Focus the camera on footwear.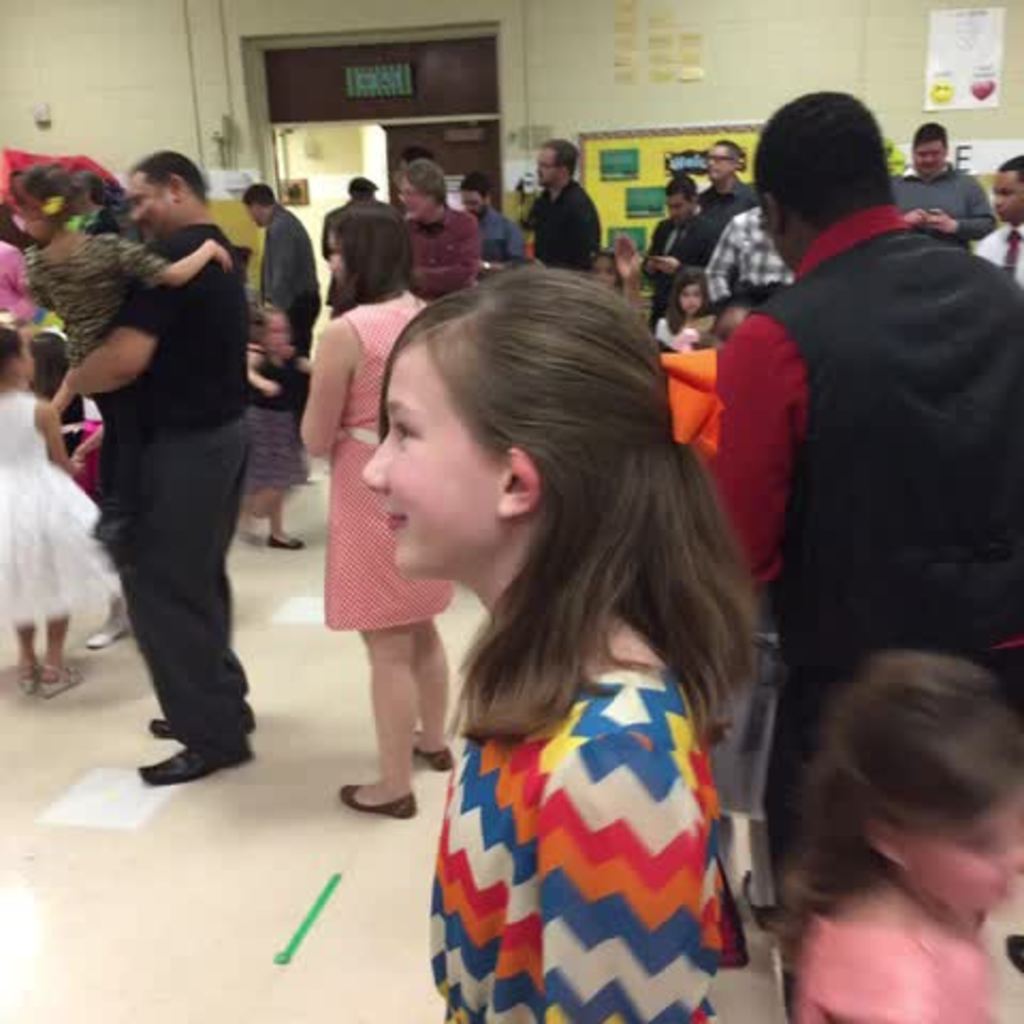
Focus region: <box>137,742,260,785</box>.
